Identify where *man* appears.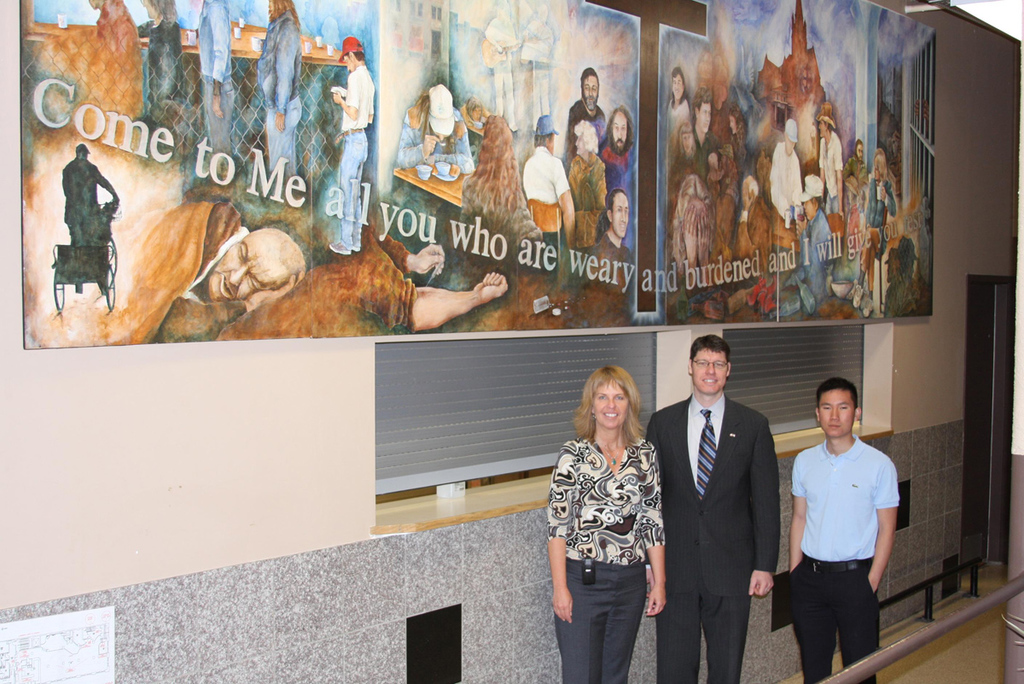
Appears at [left=522, top=114, right=575, bottom=246].
